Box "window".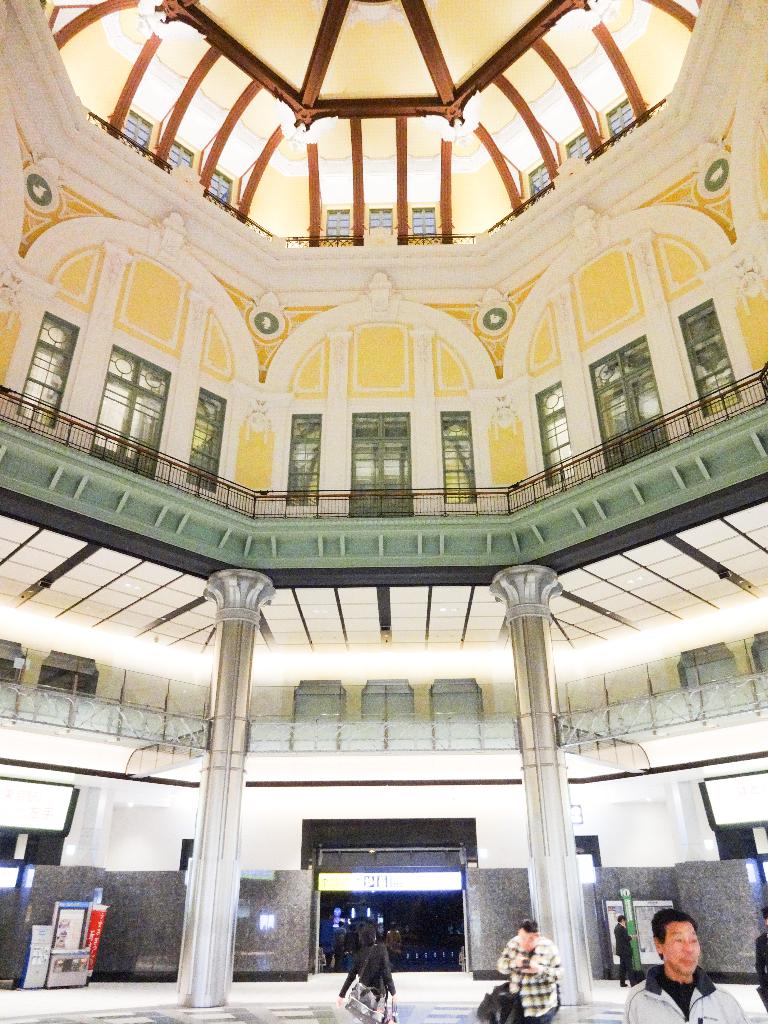
x1=361, y1=673, x2=412, y2=760.
